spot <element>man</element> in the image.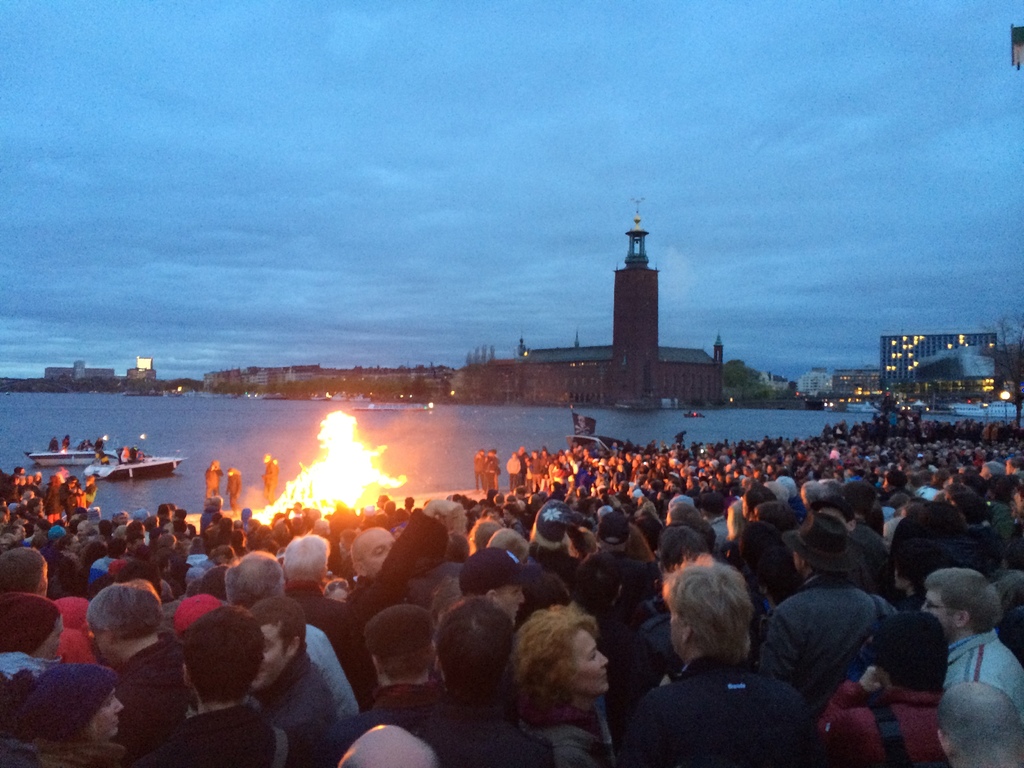
<element>man</element> found at bbox=(250, 594, 333, 764).
